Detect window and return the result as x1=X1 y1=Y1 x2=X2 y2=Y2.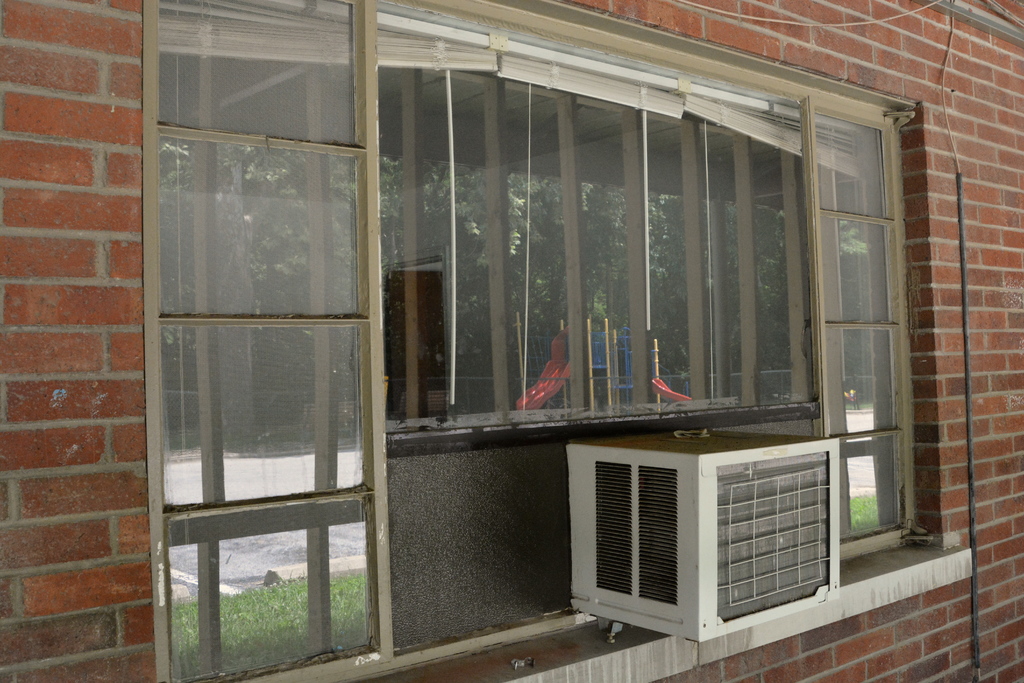
x1=134 y1=13 x2=388 y2=622.
